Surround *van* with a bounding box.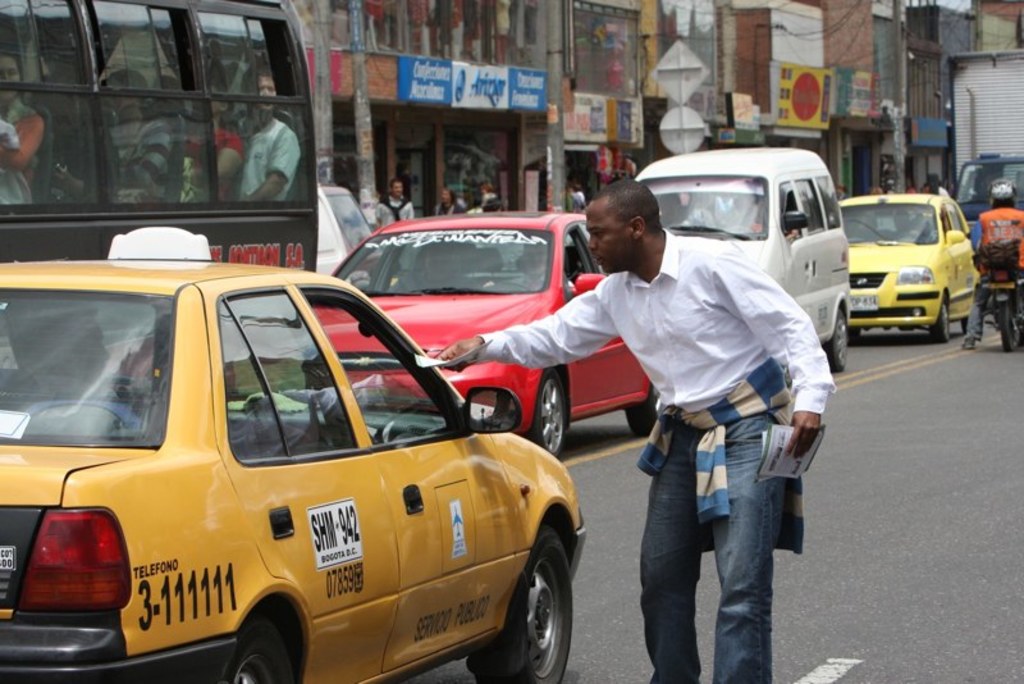
0/0/316/269.
